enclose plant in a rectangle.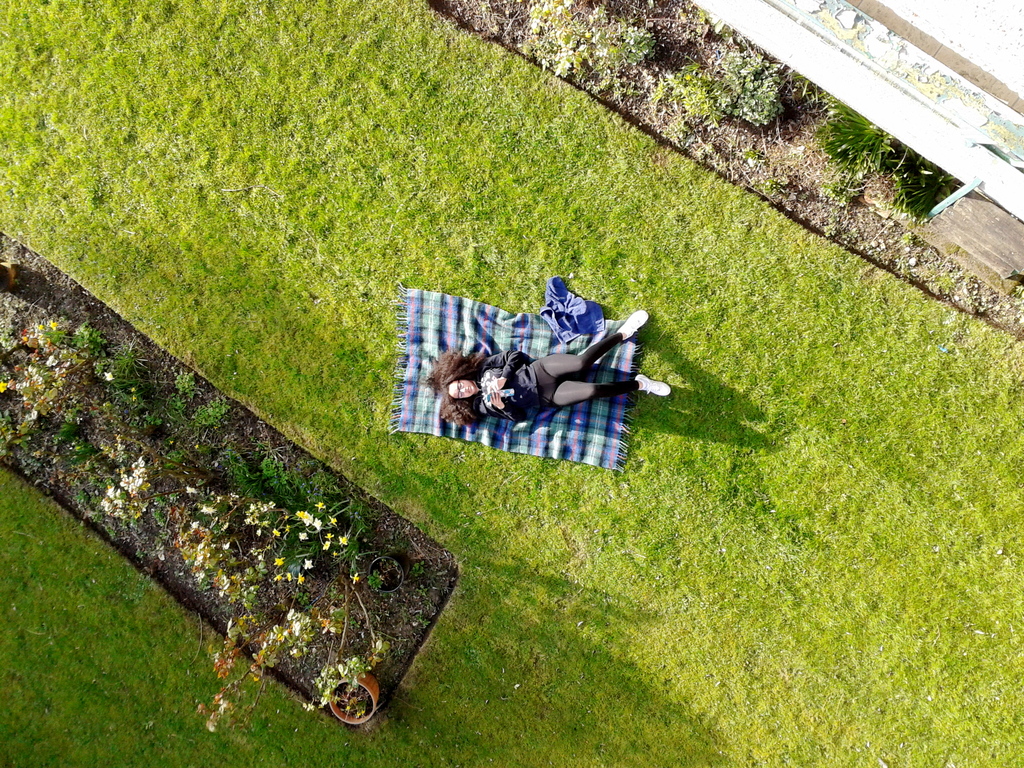
[300, 636, 387, 720].
